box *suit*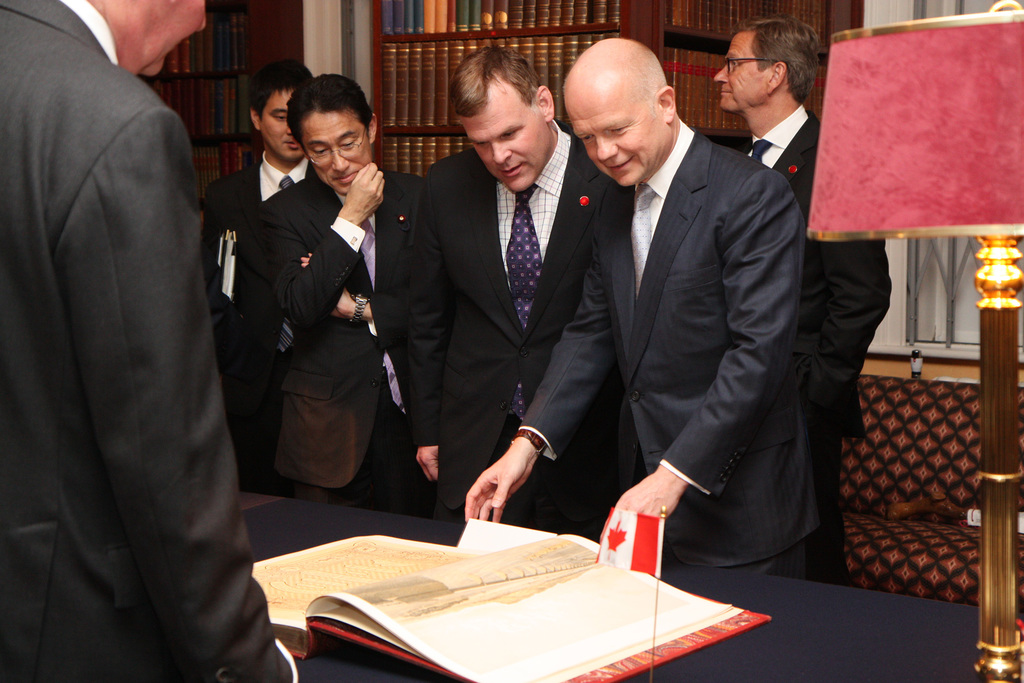
x1=14, y1=0, x2=249, y2=682
